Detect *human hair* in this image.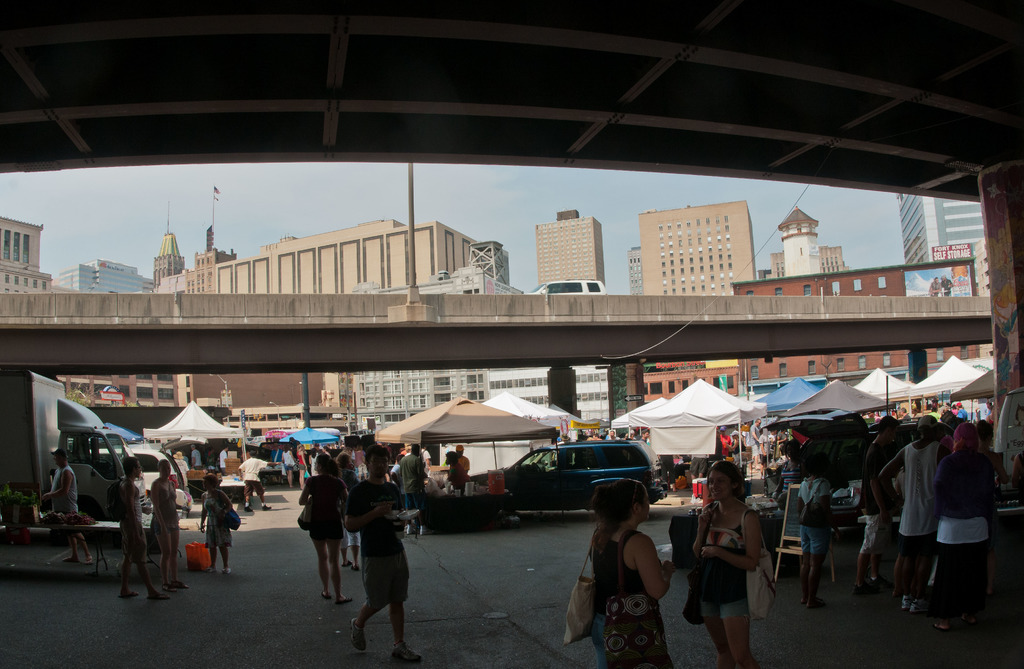
Detection: box(123, 458, 136, 473).
